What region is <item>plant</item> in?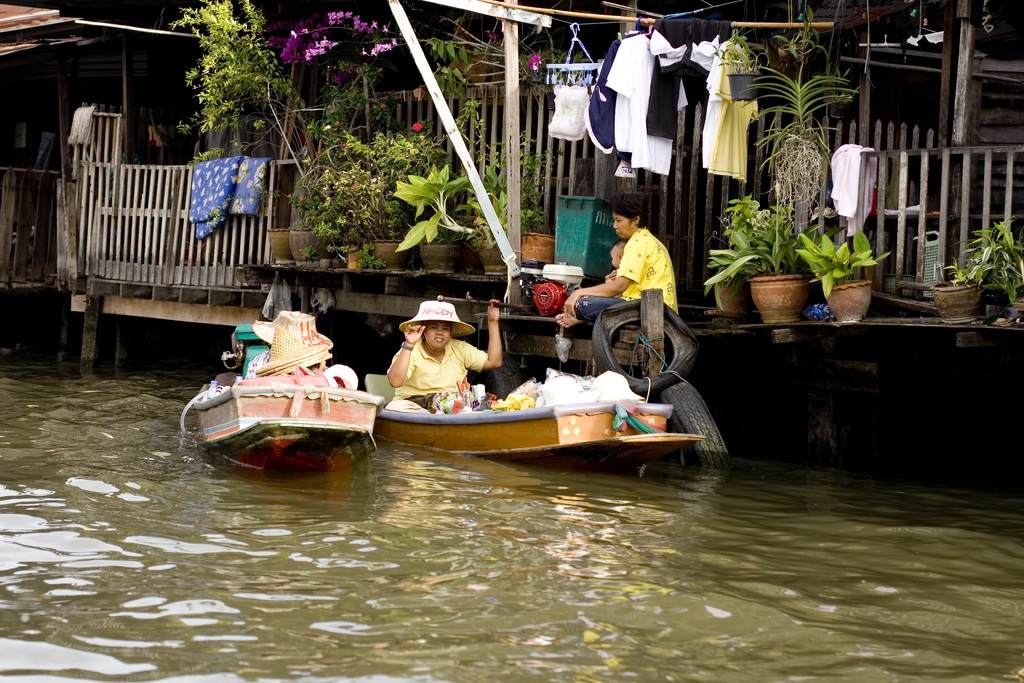
430,24,611,95.
